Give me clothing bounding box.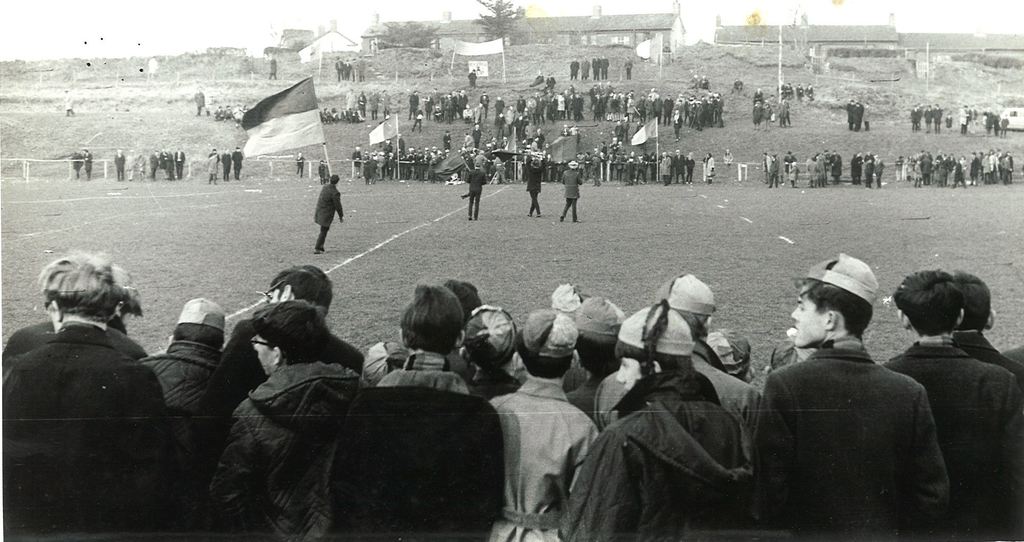
bbox=(158, 151, 169, 171).
